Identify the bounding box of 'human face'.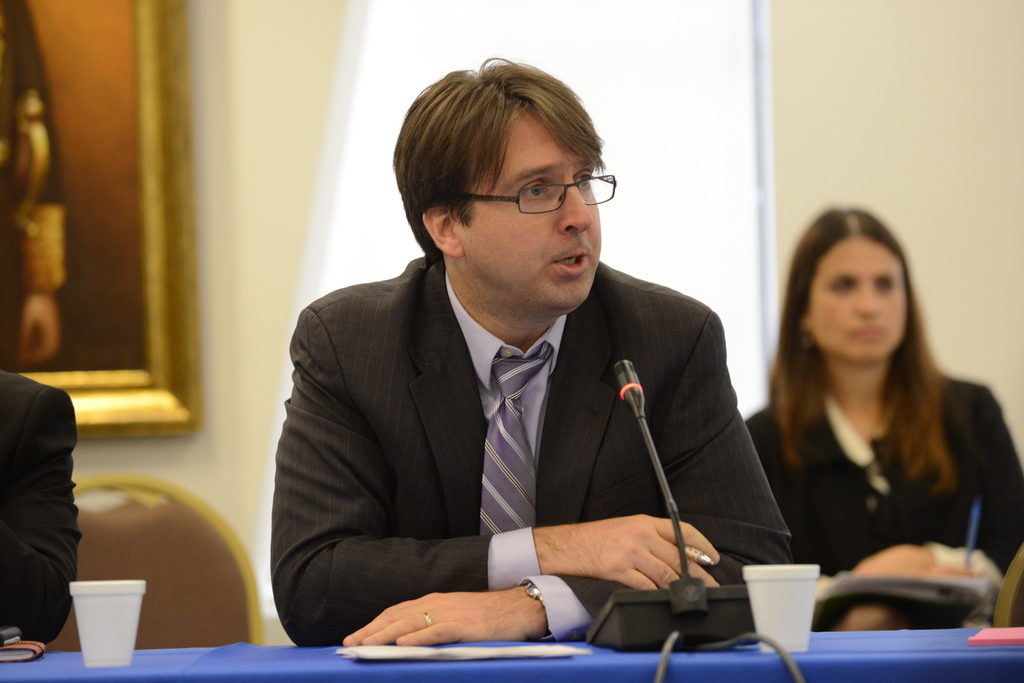
[803, 234, 911, 351].
